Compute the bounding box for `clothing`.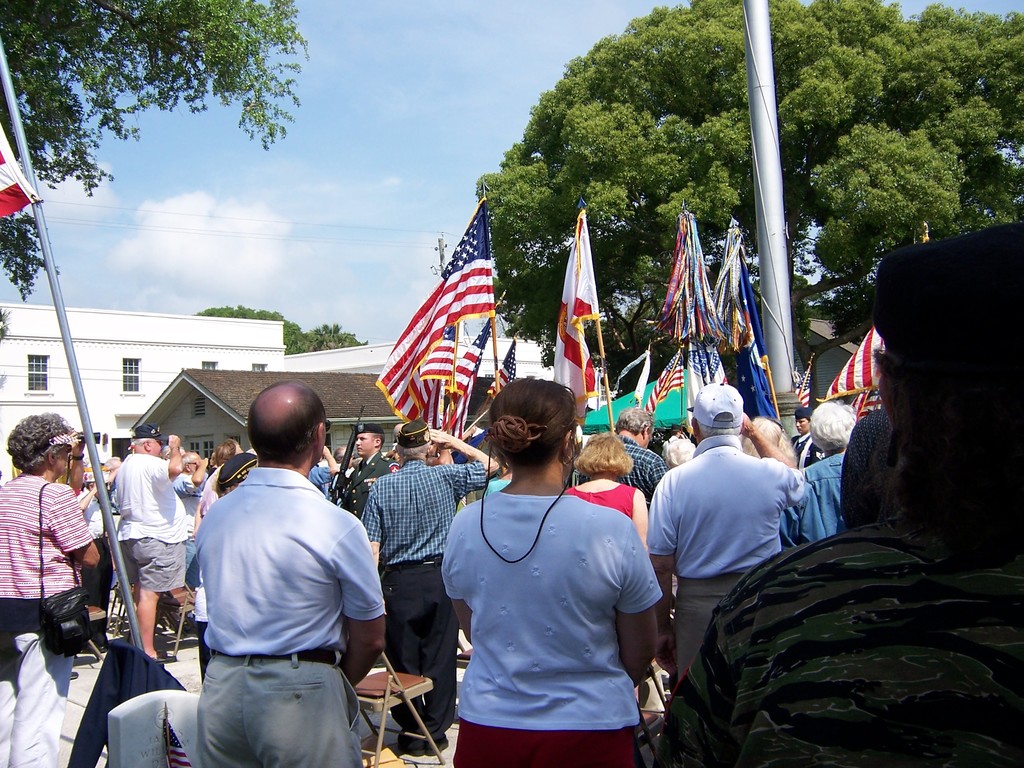
detection(790, 434, 815, 466).
